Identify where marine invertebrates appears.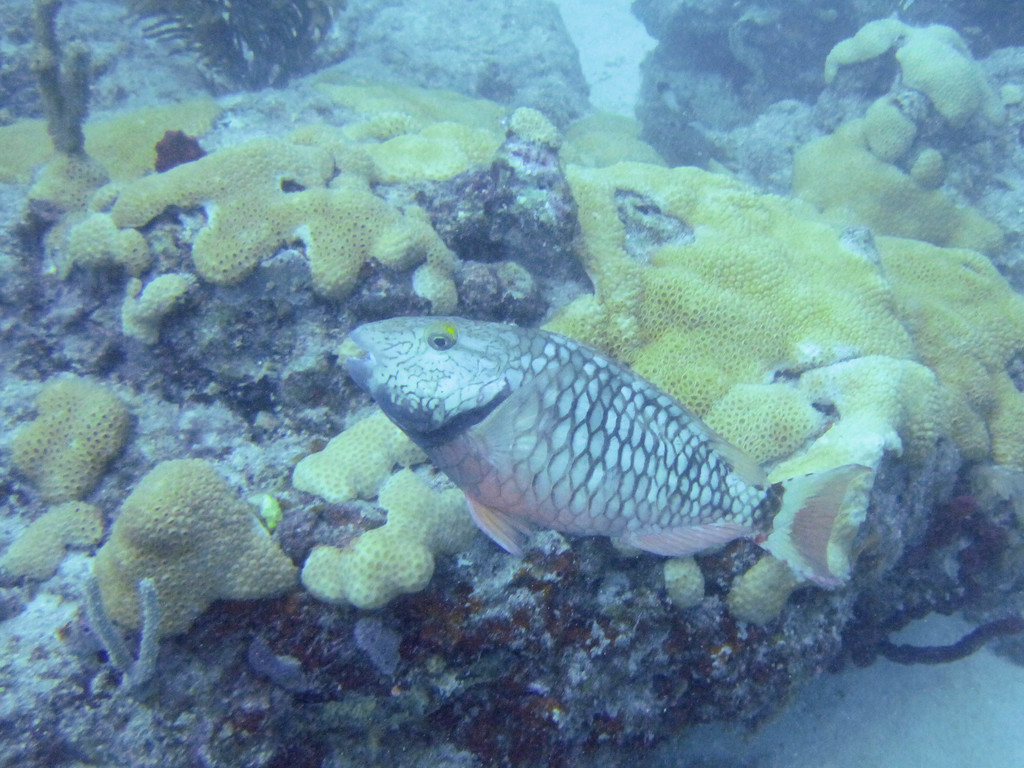
Appears at (left=285, top=400, right=456, bottom=523).
